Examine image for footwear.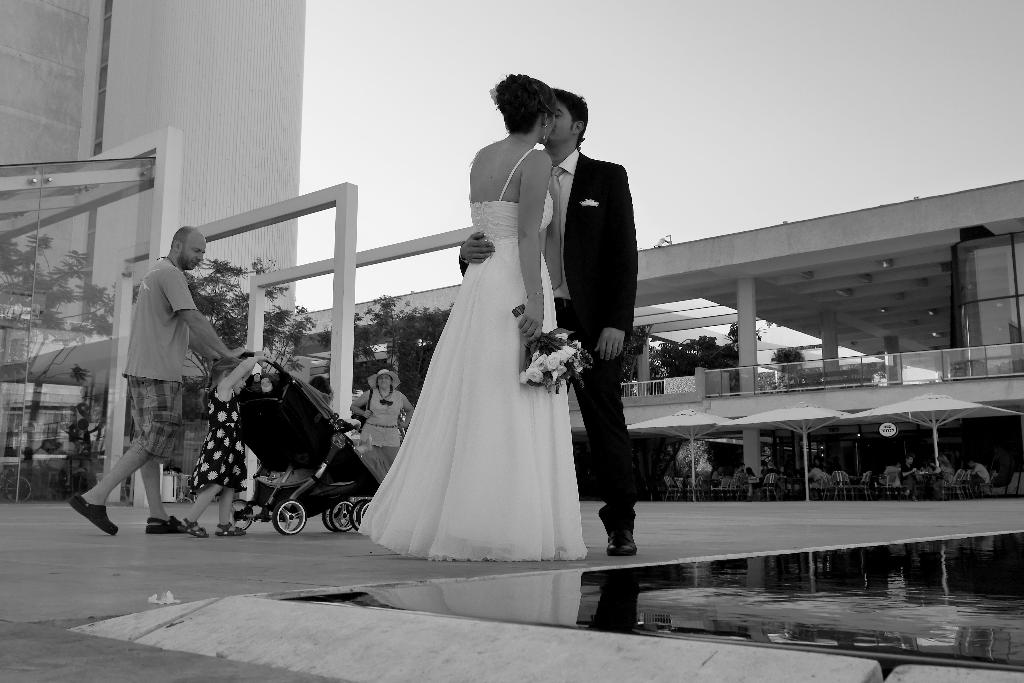
Examination result: l=182, t=516, r=210, b=541.
